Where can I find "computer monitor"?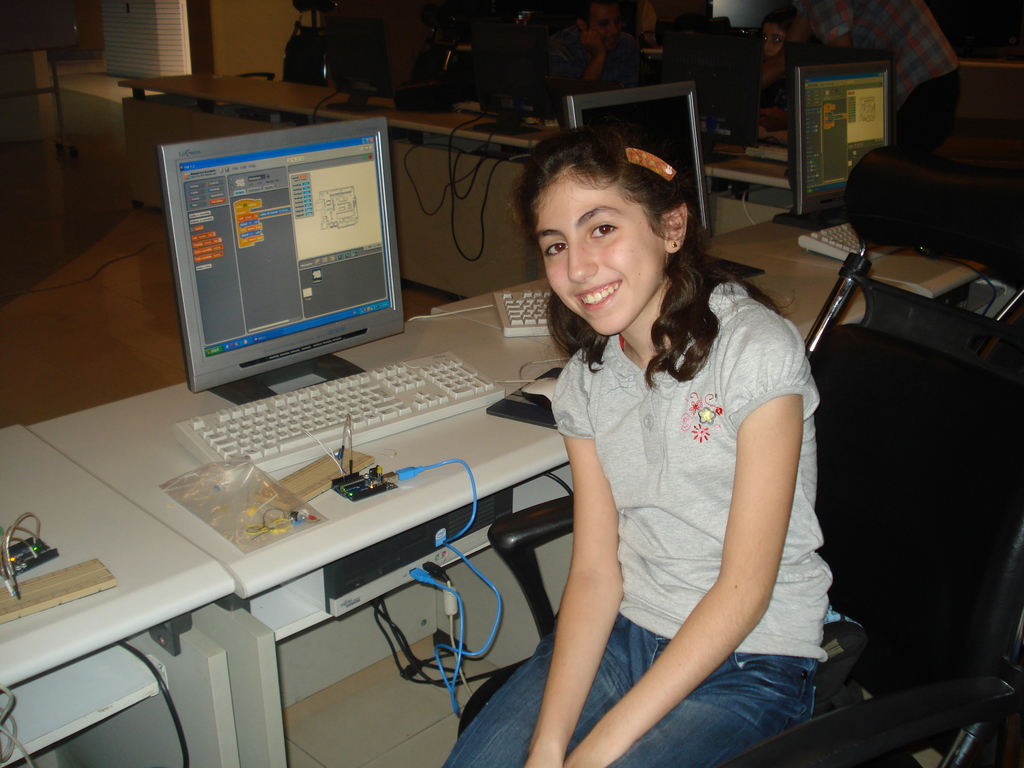
You can find it at (659, 32, 760, 162).
